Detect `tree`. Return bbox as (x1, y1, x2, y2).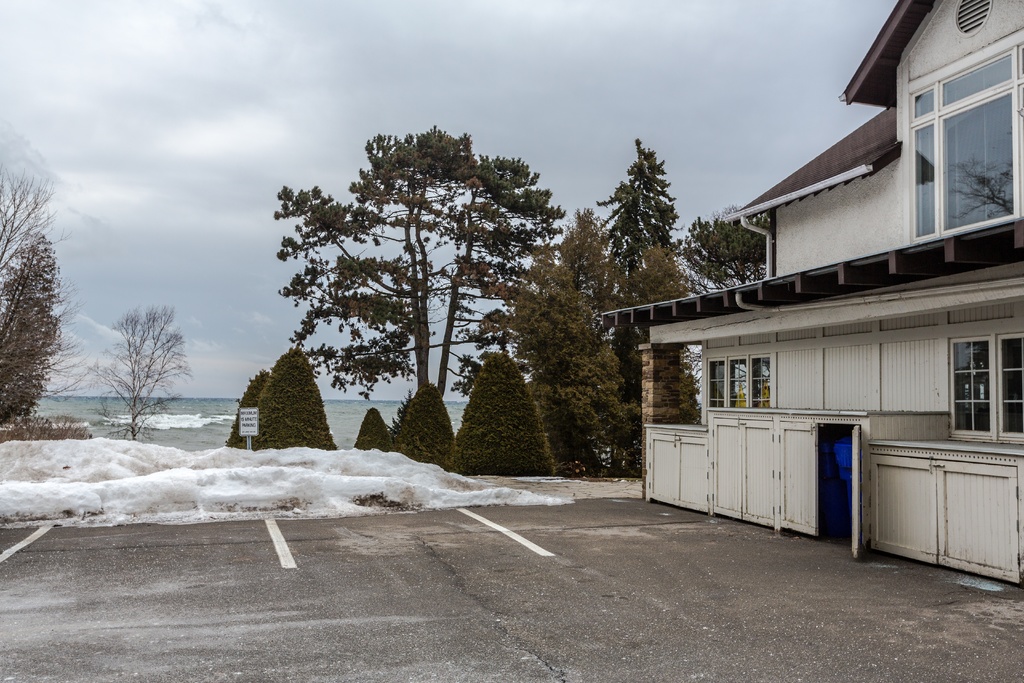
(79, 303, 191, 446).
